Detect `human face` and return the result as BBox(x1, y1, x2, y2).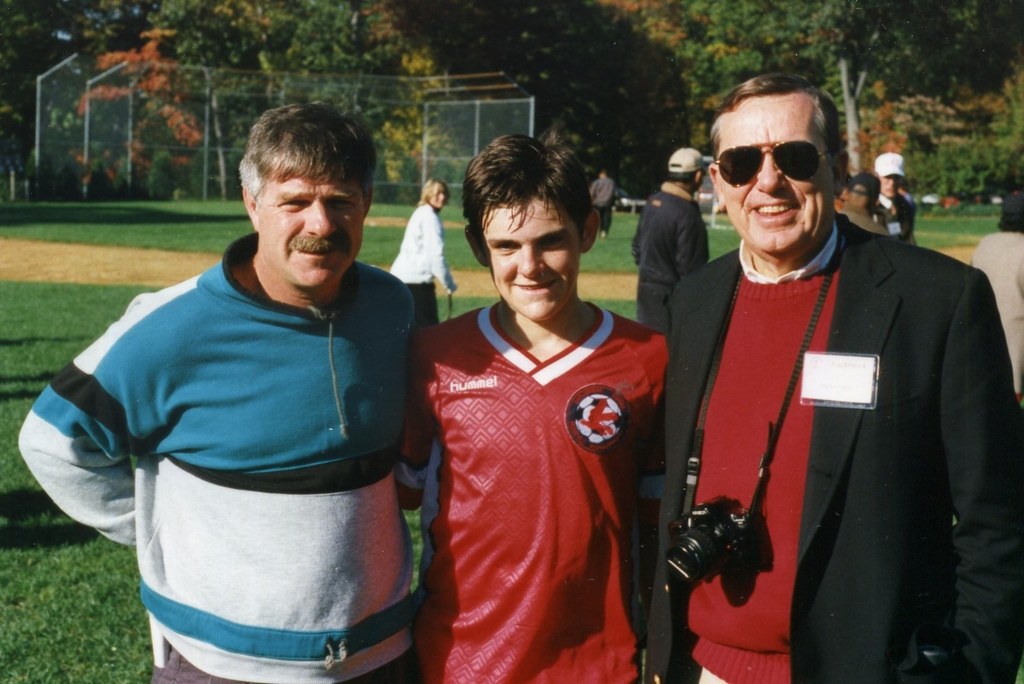
BBox(480, 205, 582, 320).
